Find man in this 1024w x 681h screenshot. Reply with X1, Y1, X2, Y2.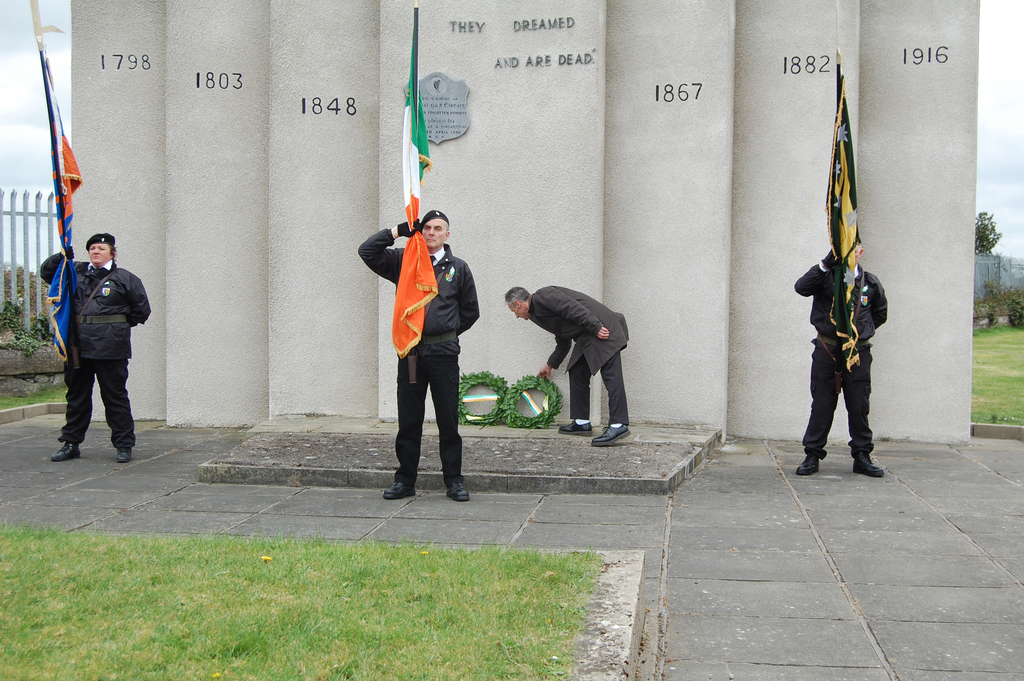
45, 215, 144, 468.
